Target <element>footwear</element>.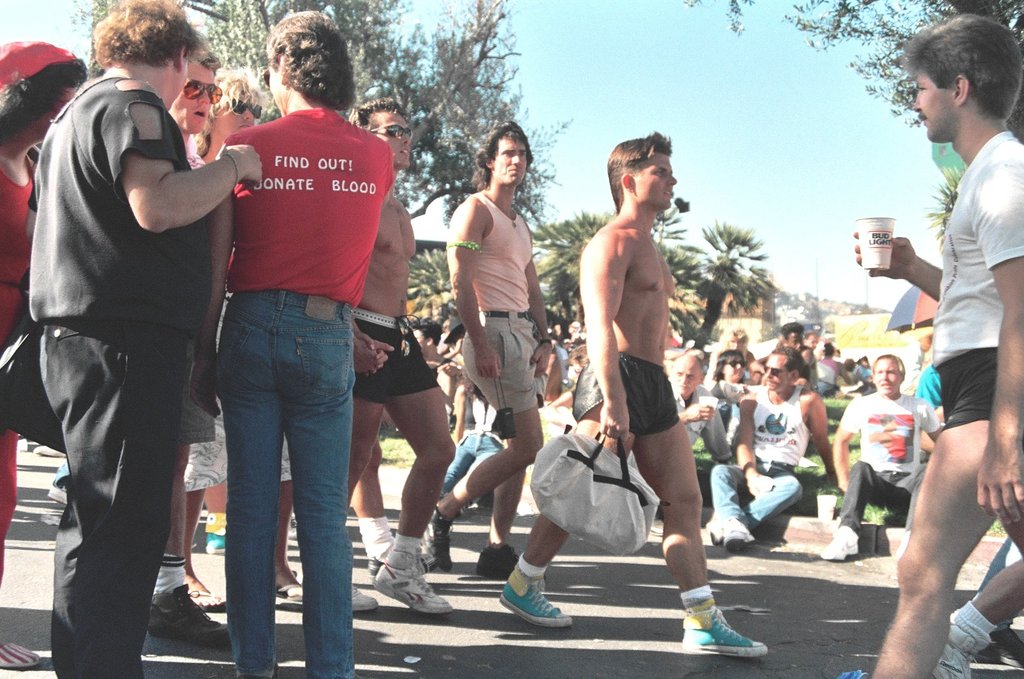
Target region: [493, 575, 571, 641].
